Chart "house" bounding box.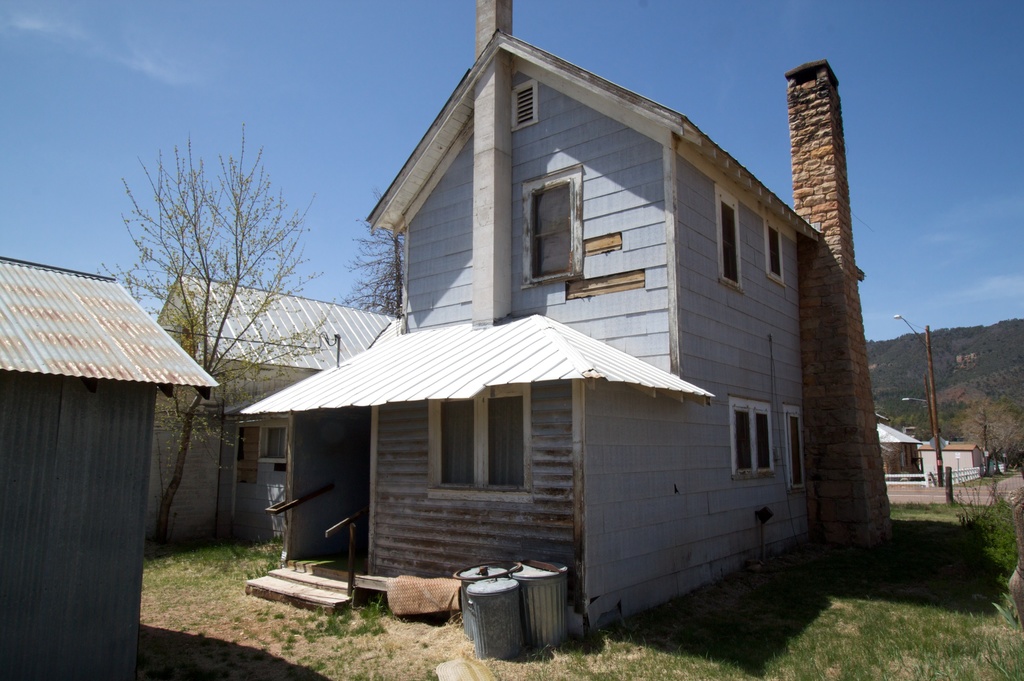
Charted: 157,267,401,545.
